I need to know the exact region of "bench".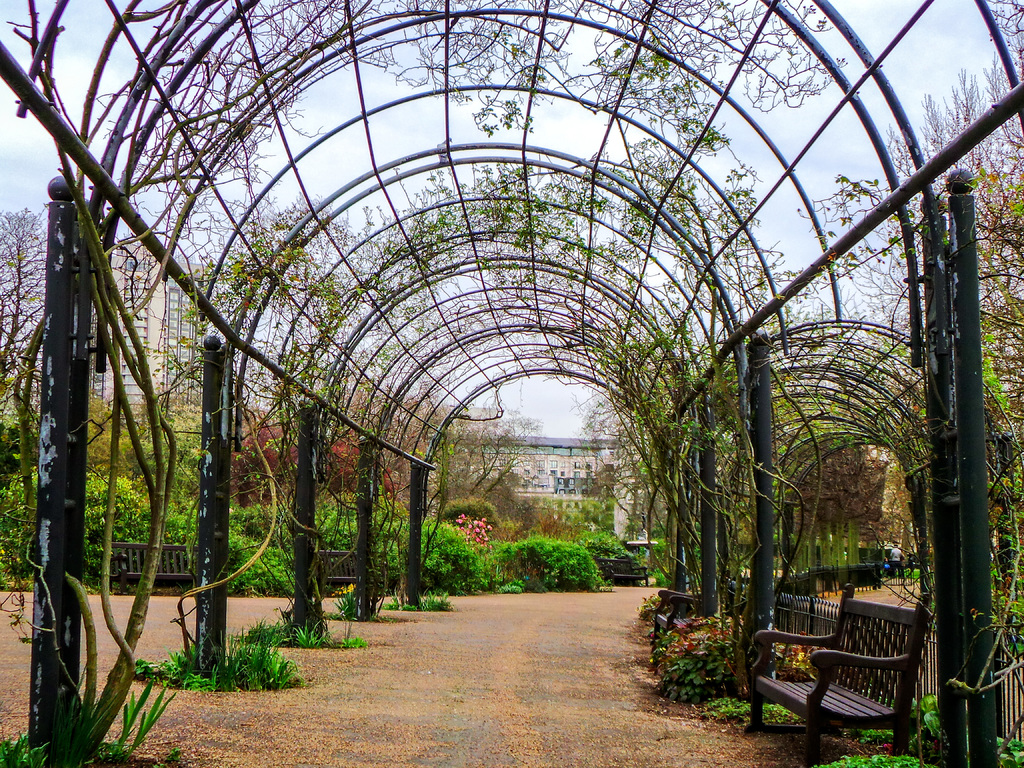
Region: locate(638, 584, 708, 673).
